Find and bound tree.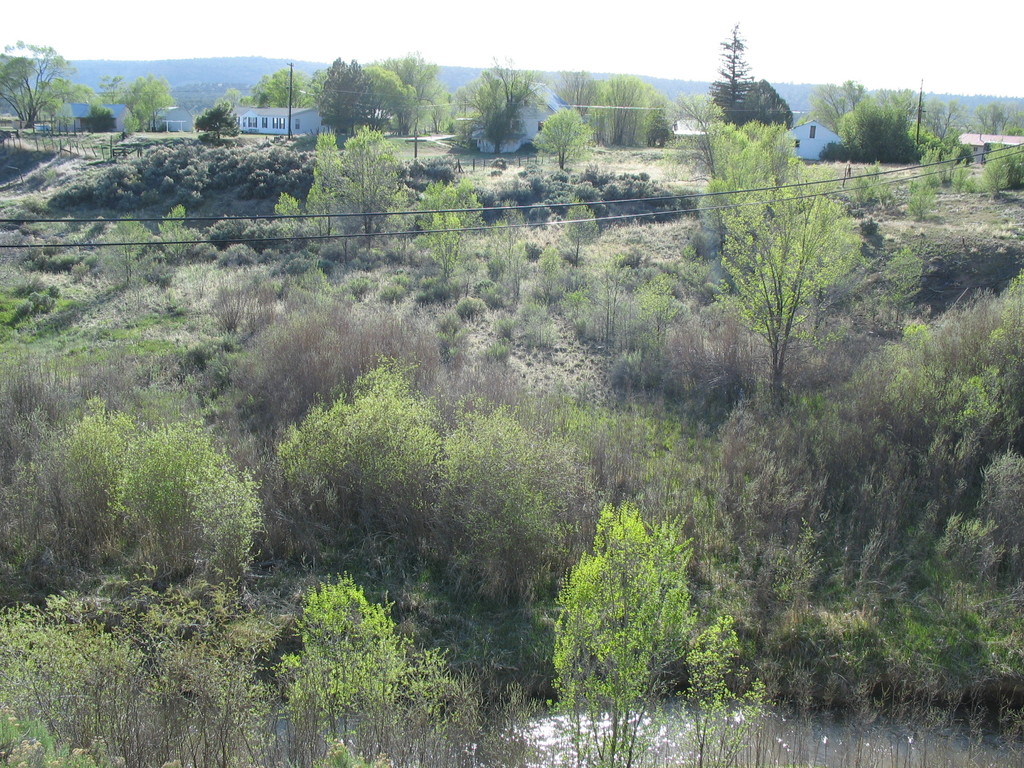
Bound: left=0, top=40, right=95, bottom=131.
